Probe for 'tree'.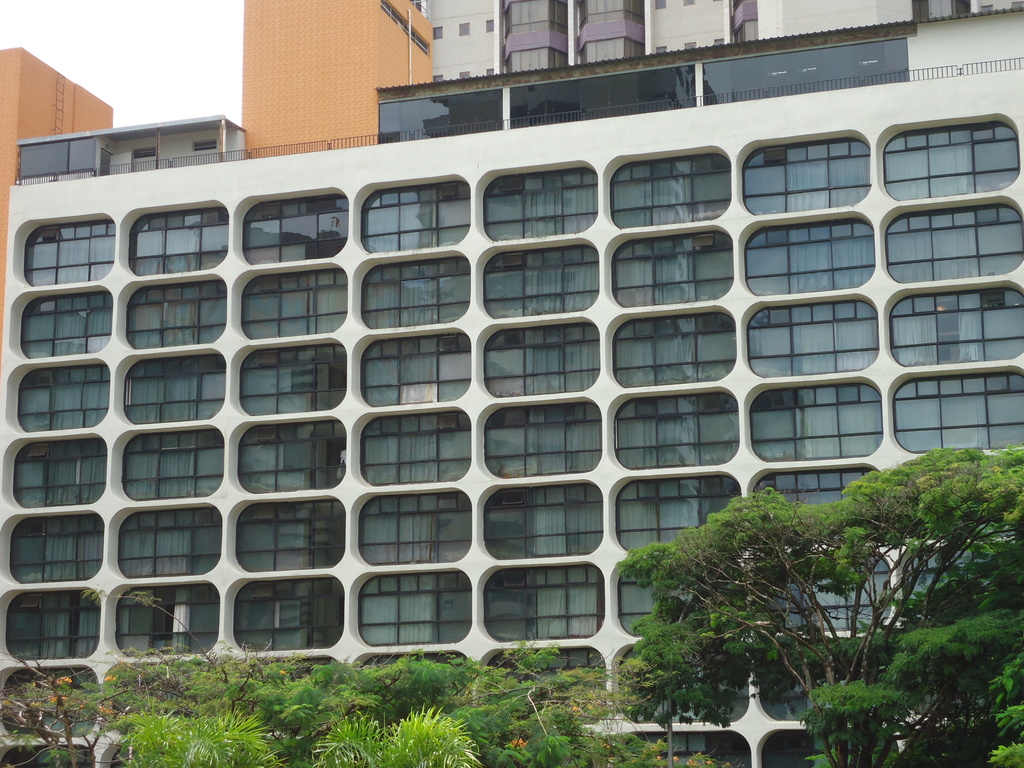
Probe result: <box>123,710,273,767</box>.
